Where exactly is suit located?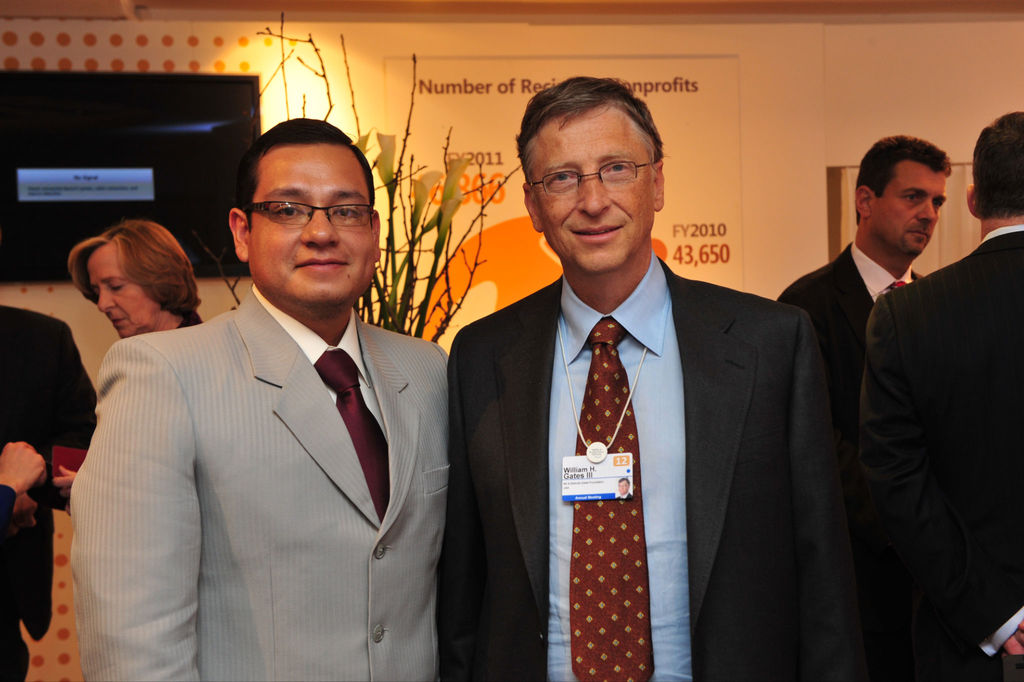
Its bounding box is rect(67, 283, 451, 681).
